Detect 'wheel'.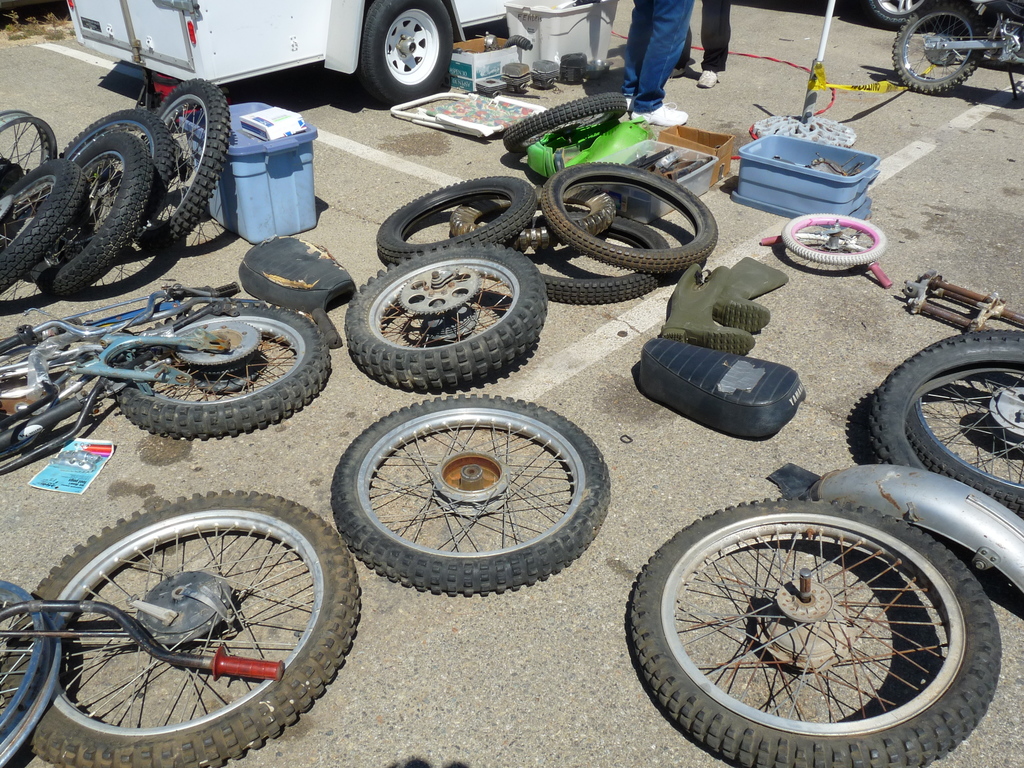
Detected at (900,327,1023,516).
